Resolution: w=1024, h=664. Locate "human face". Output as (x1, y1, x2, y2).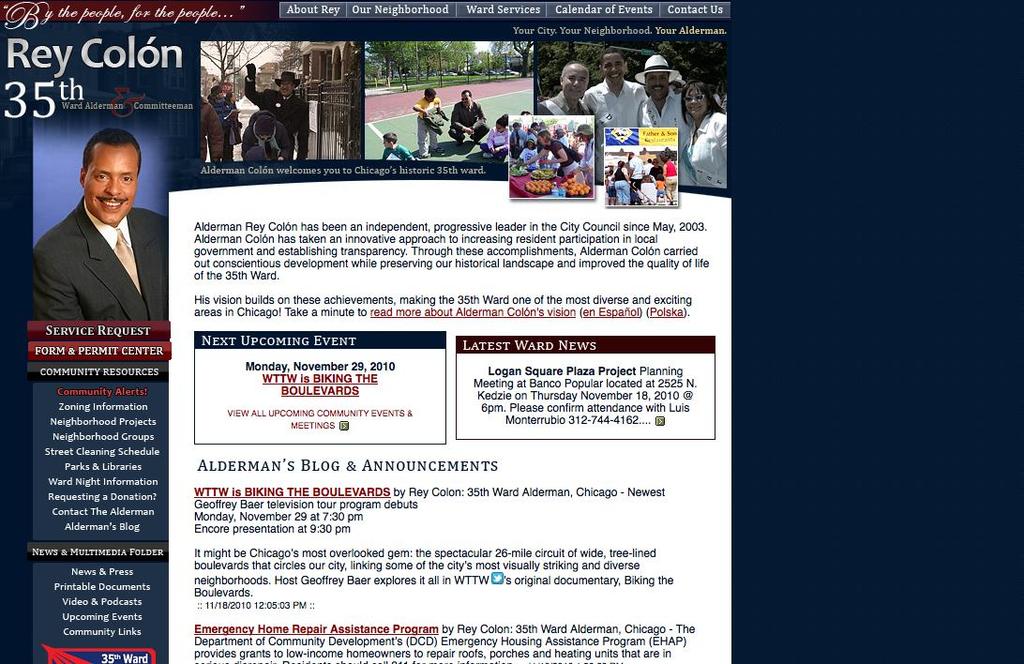
(457, 94, 472, 106).
